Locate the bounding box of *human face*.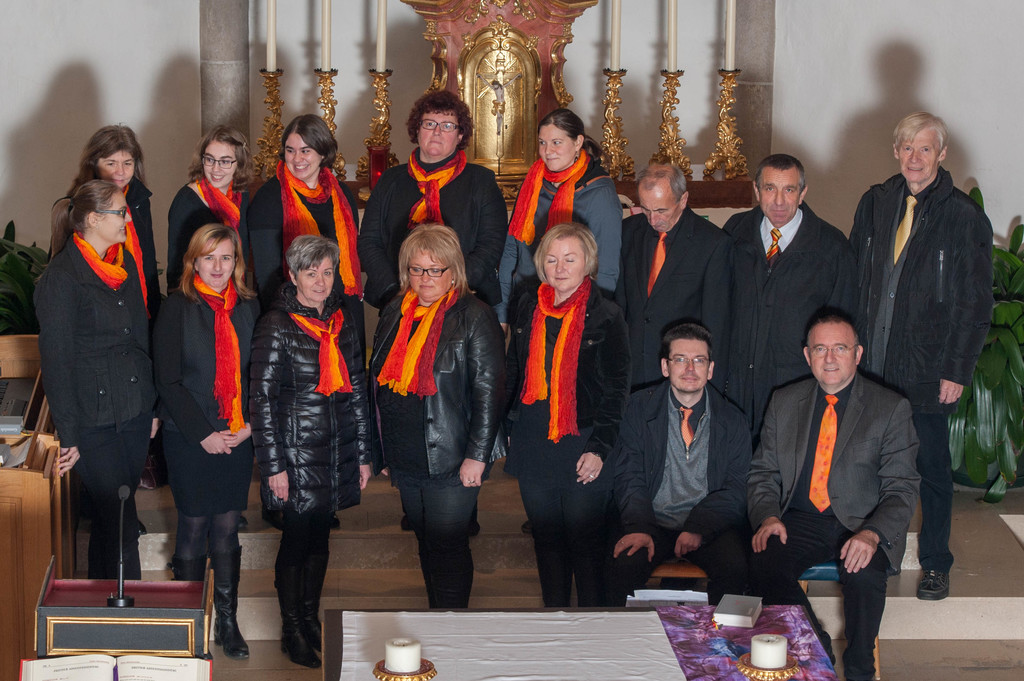
Bounding box: rect(286, 134, 320, 177).
